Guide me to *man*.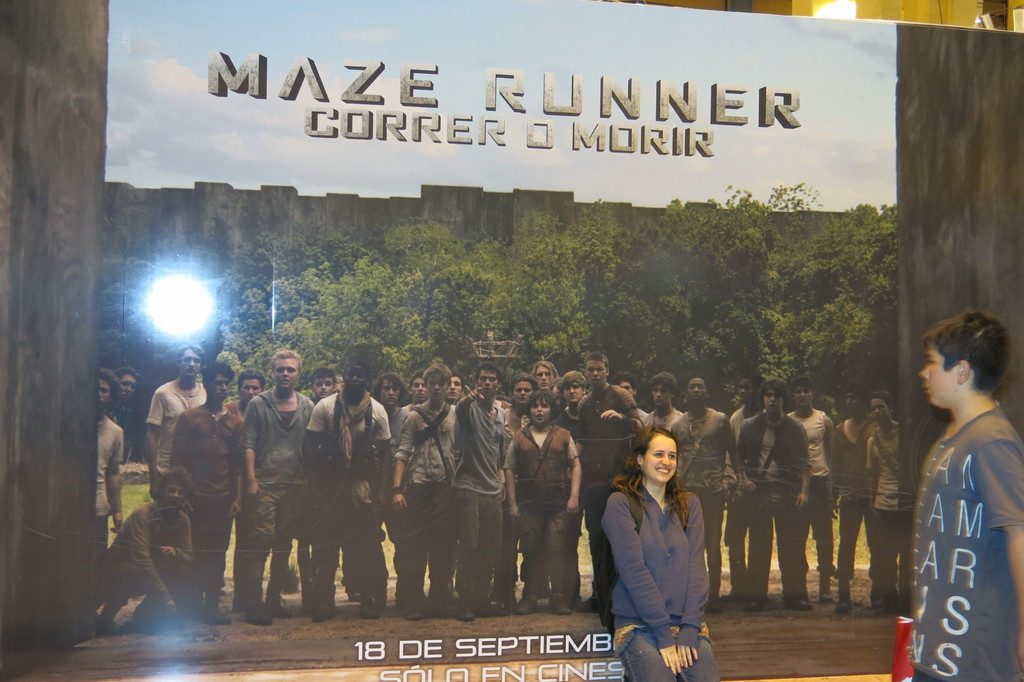
Guidance: (388, 356, 468, 621).
